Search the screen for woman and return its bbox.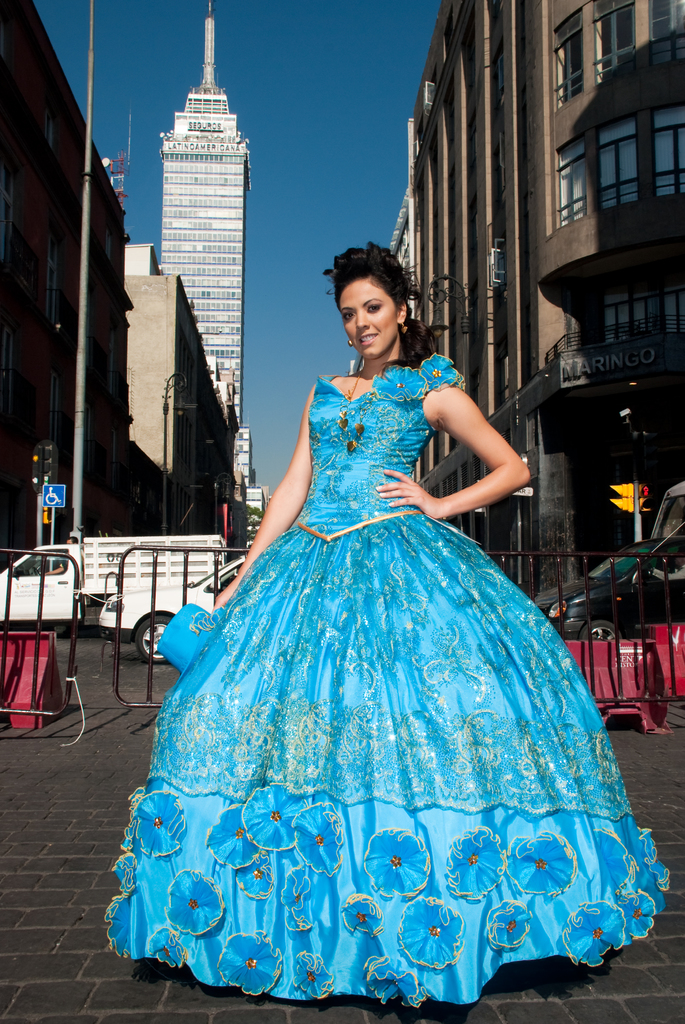
Found: <region>111, 224, 625, 989</region>.
